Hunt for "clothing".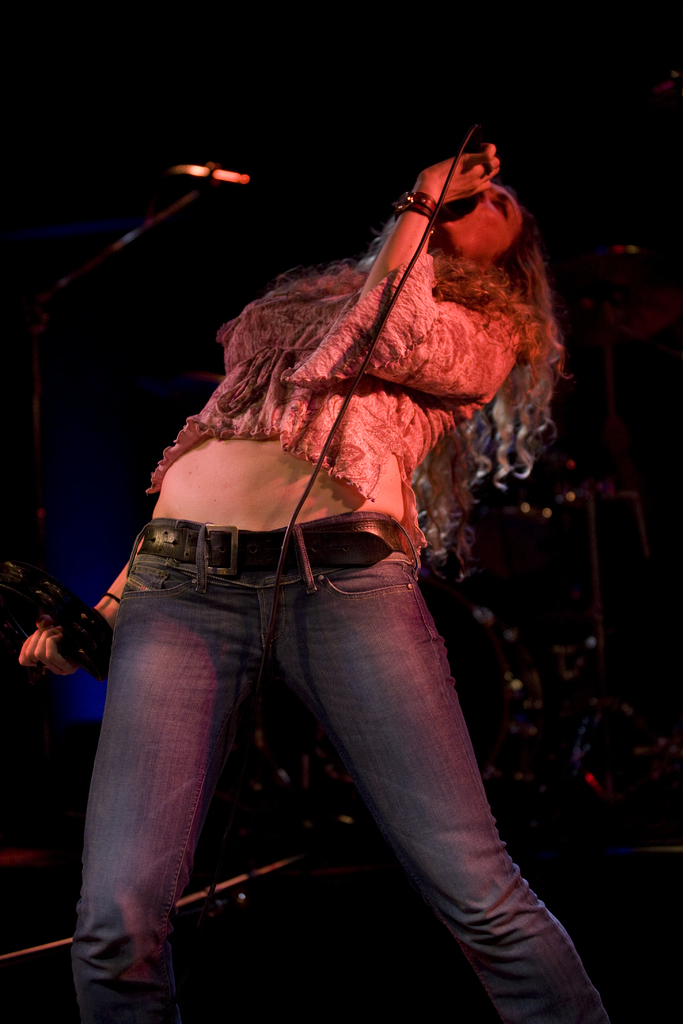
Hunted down at 152,230,562,554.
